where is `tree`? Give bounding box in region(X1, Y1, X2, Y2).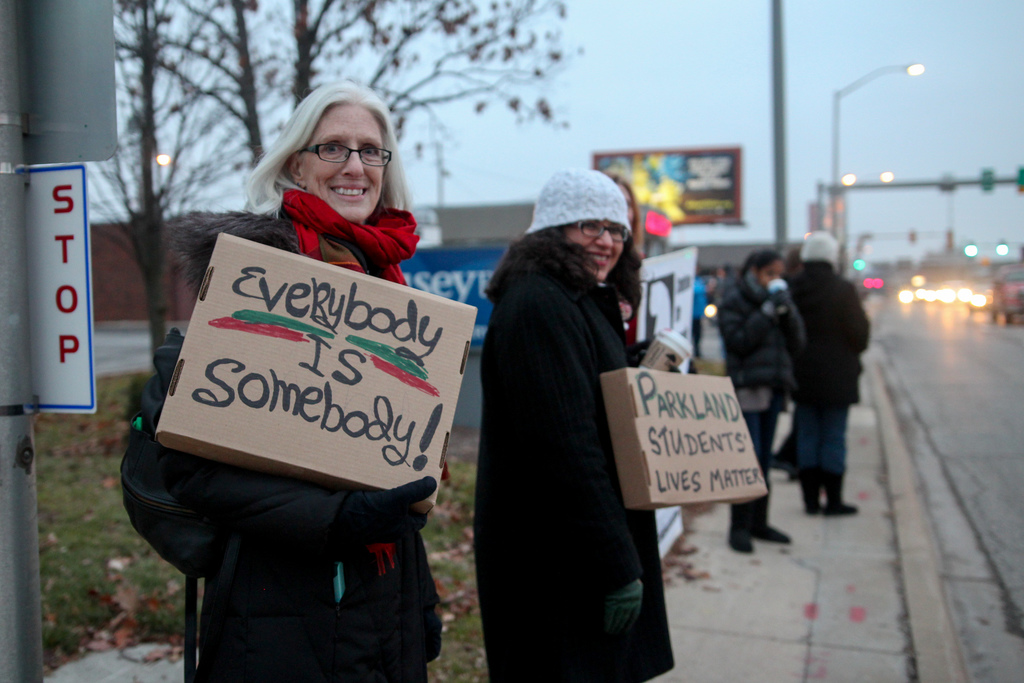
region(149, 0, 301, 177).
